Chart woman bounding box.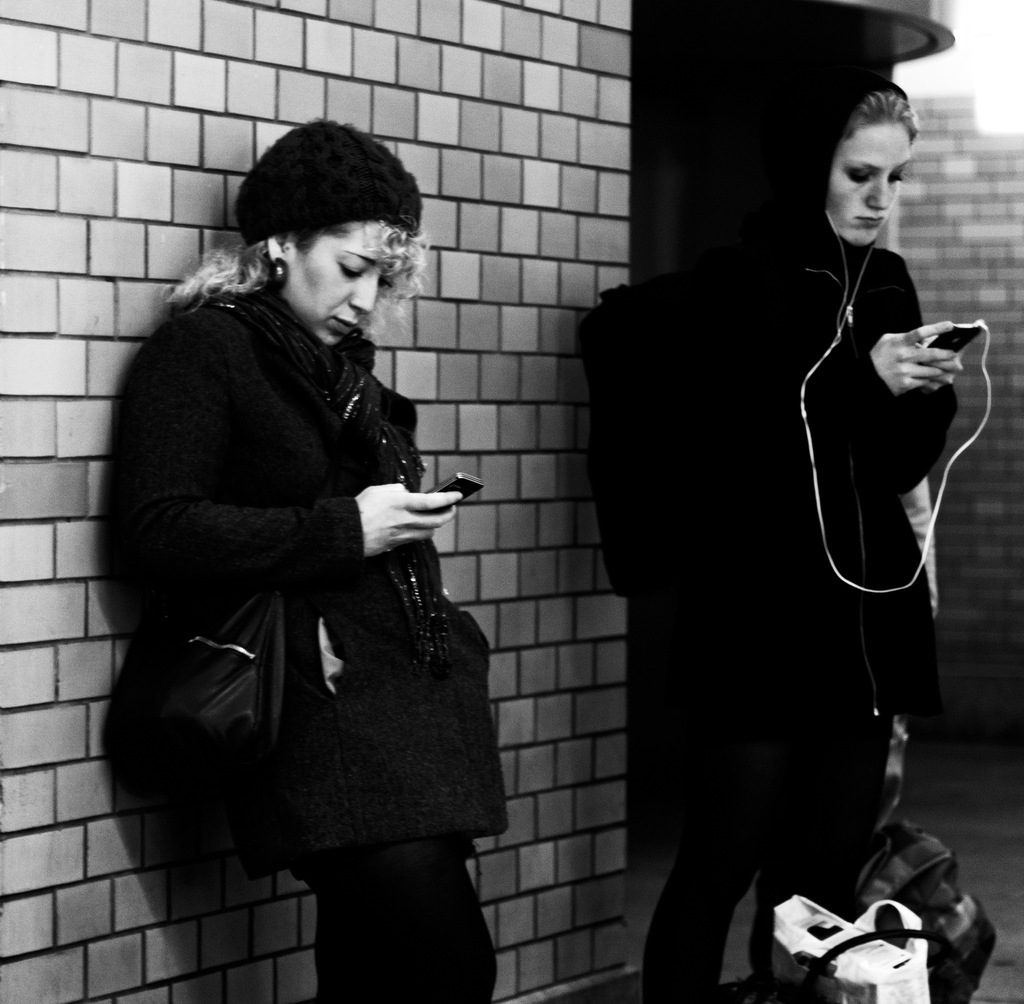
Charted: 638,70,971,1003.
